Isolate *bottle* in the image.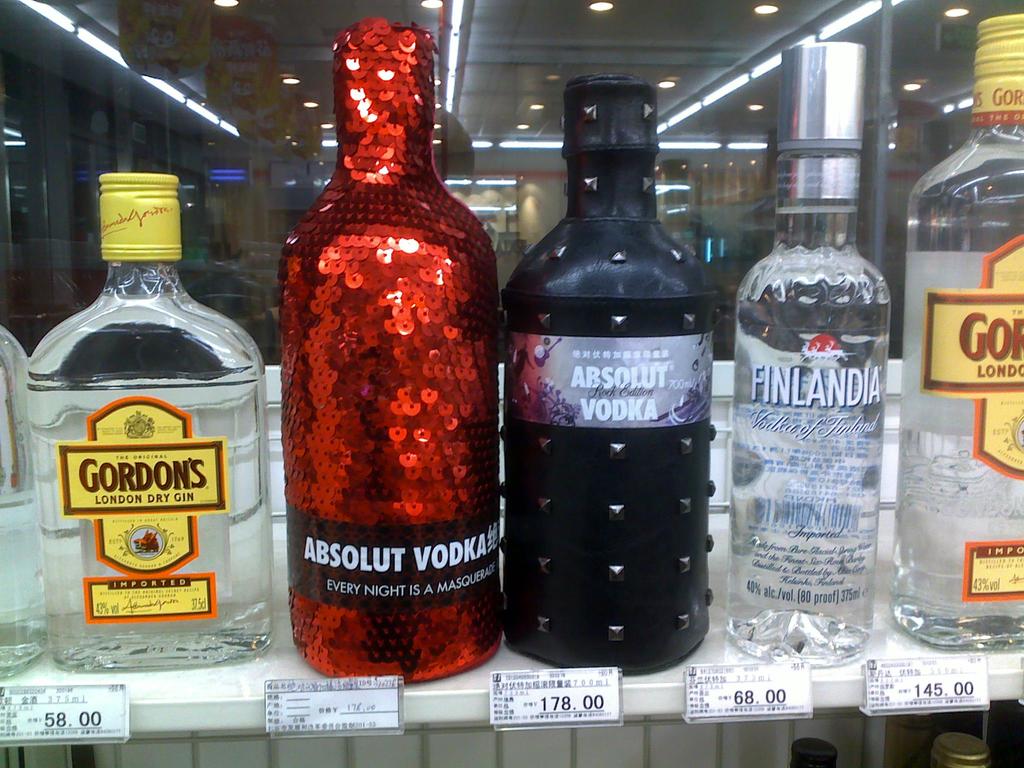
Isolated region: box(27, 172, 271, 672).
